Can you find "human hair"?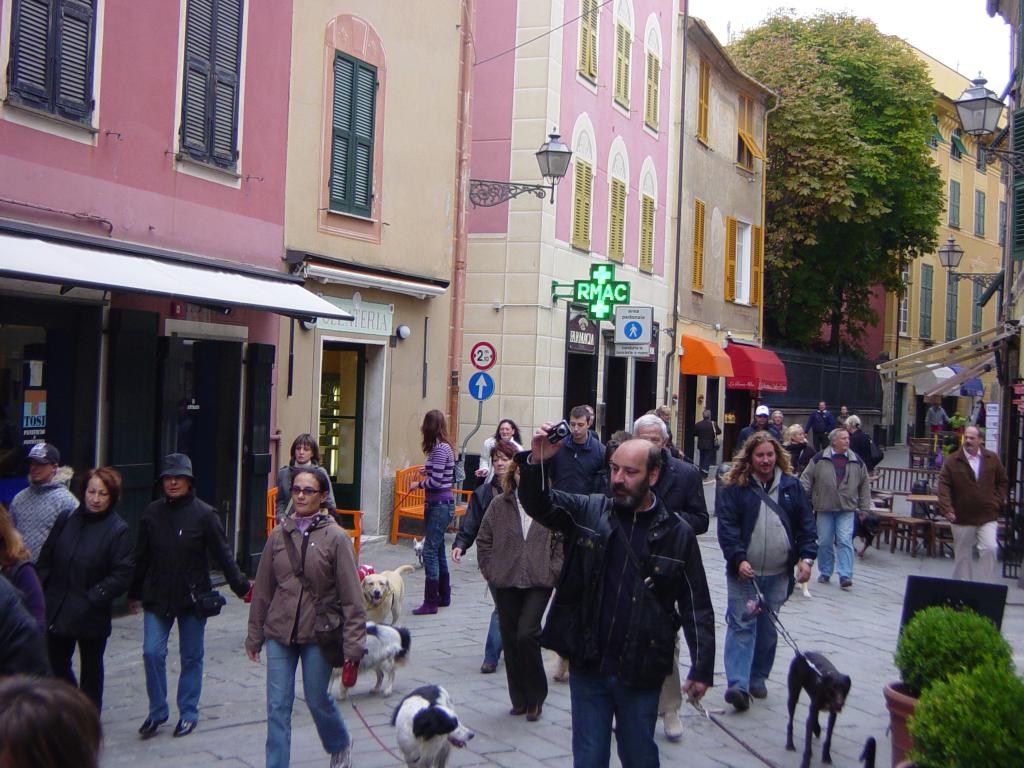
Yes, bounding box: x1=422 y1=408 x2=451 y2=458.
